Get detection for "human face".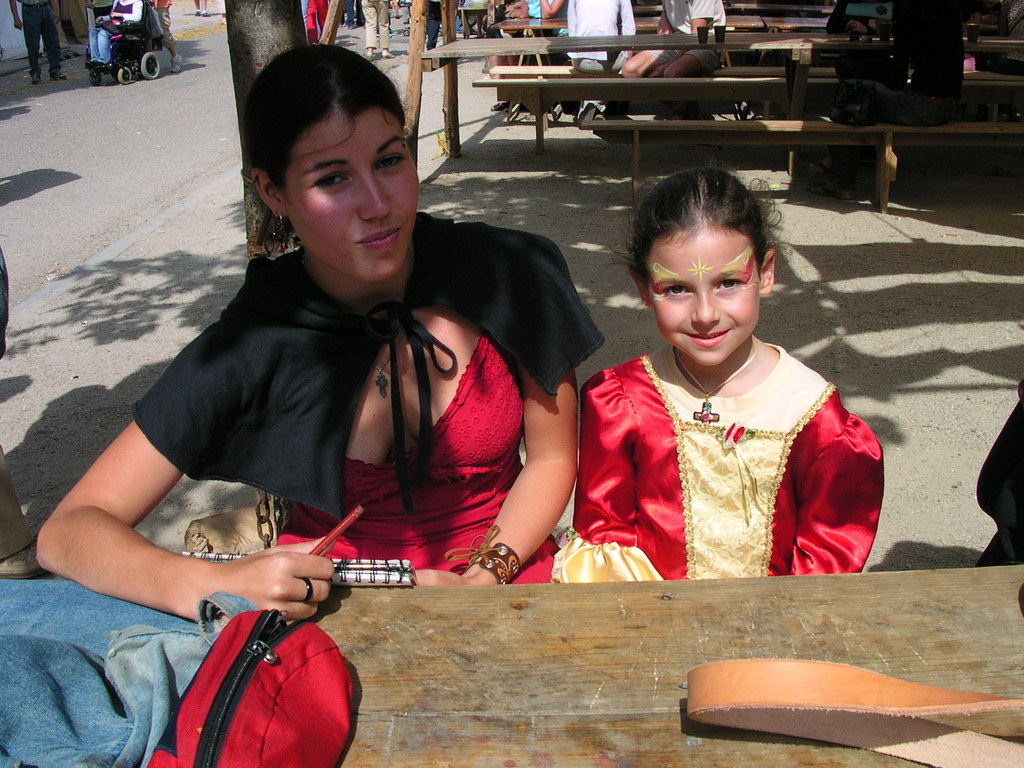
Detection: [left=644, top=220, right=771, bottom=367].
